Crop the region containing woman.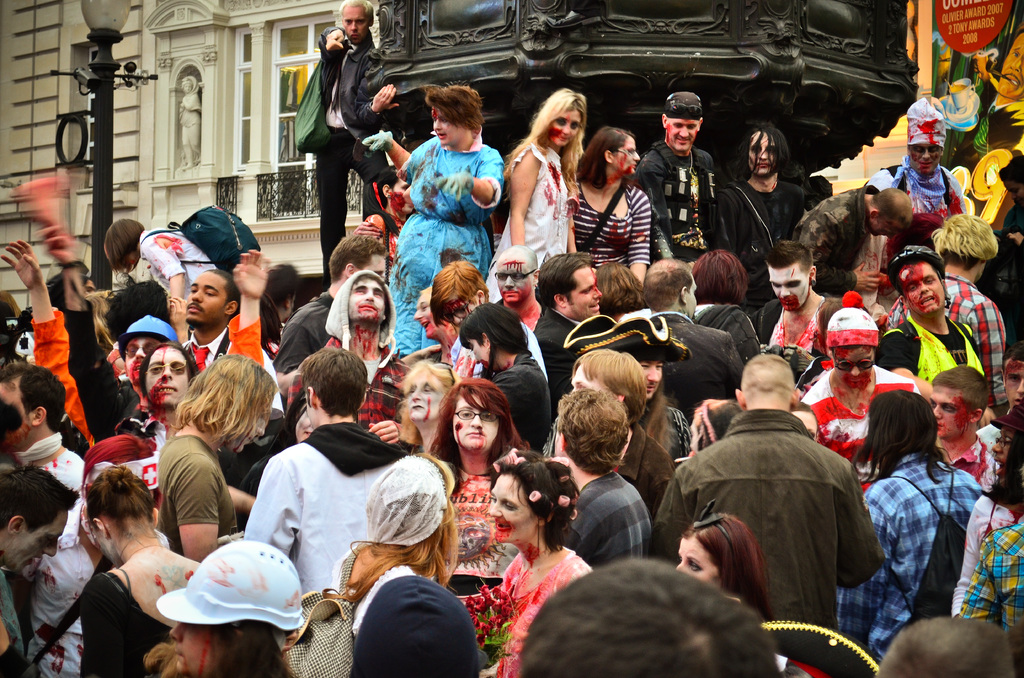
Crop region: pyautogui.locateOnScreen(322, 452, 484, 677).
